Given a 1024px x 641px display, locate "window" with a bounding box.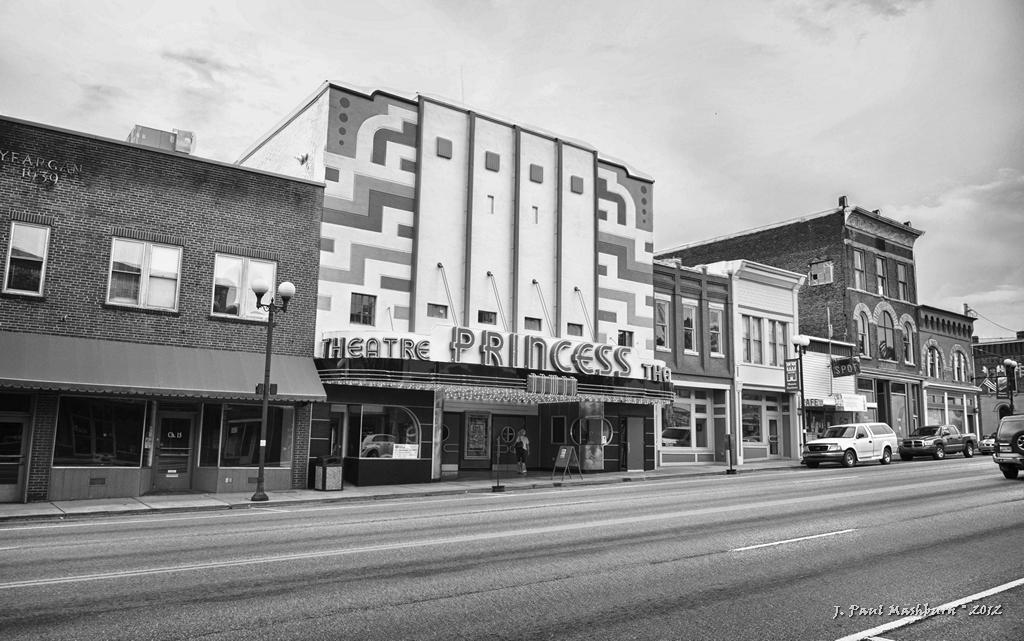
Located: <bbox>707, 307, 728, 359</bbox>.
